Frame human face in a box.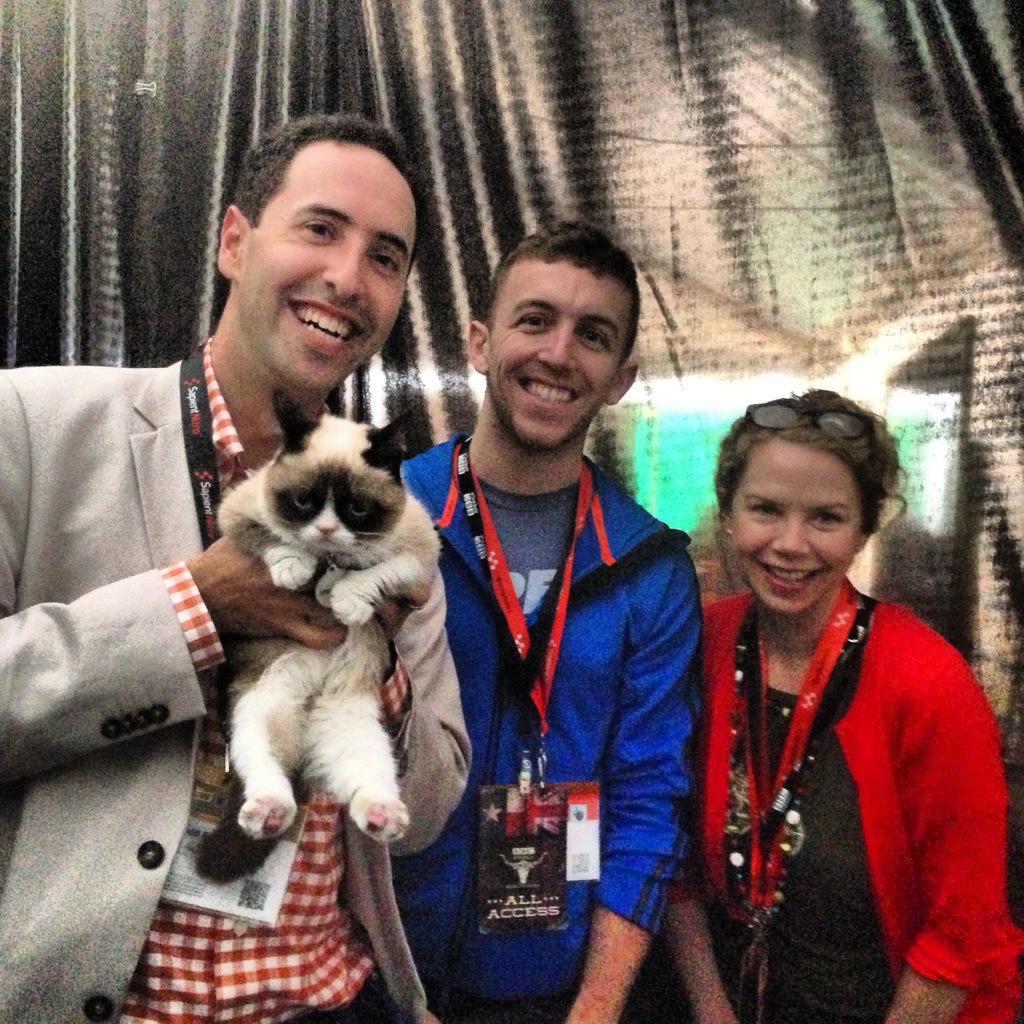
<region>235, 146, 417, 385</region>.
